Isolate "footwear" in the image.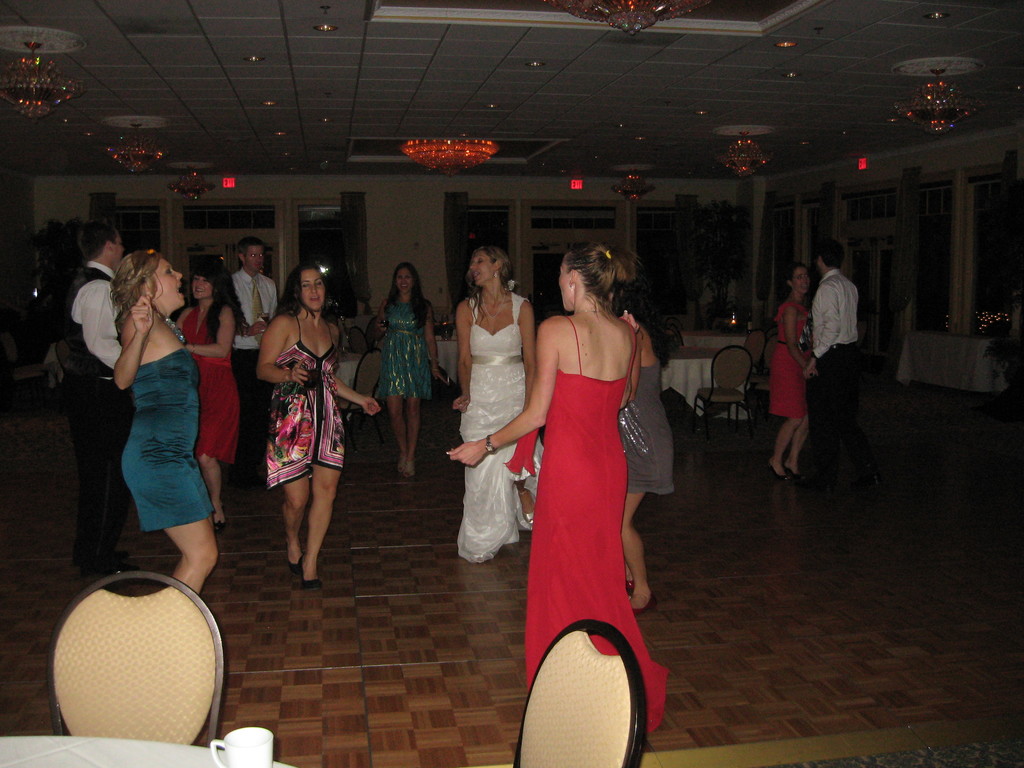
Isolated region: box=[629, 593, 657, 619].
